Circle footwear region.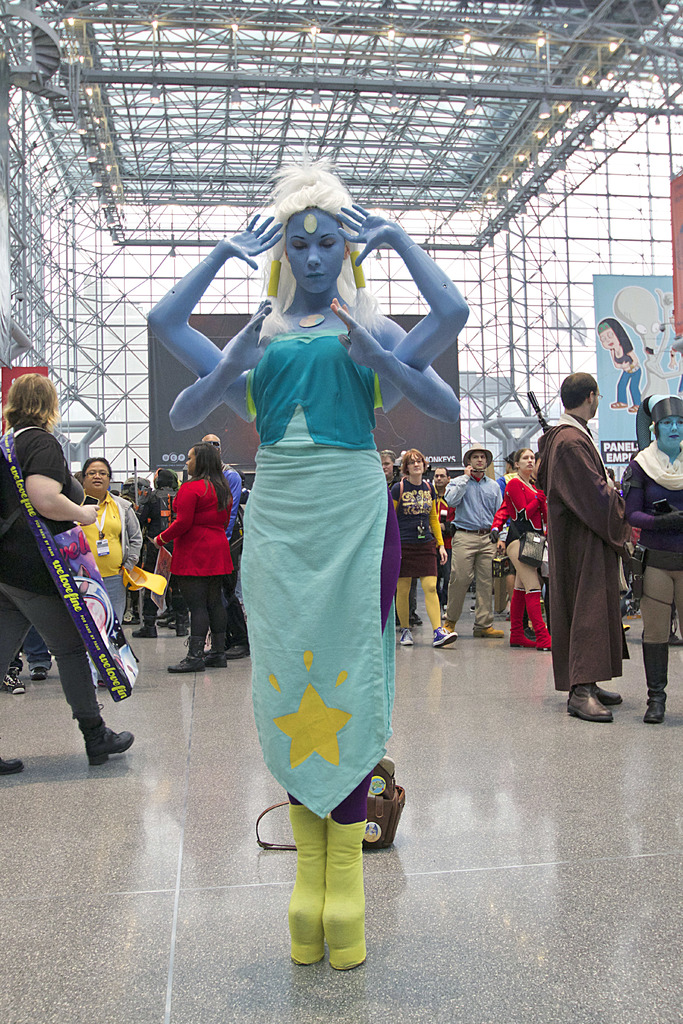
Region: (x1=280, y1=798, x2=329, y2=968).
